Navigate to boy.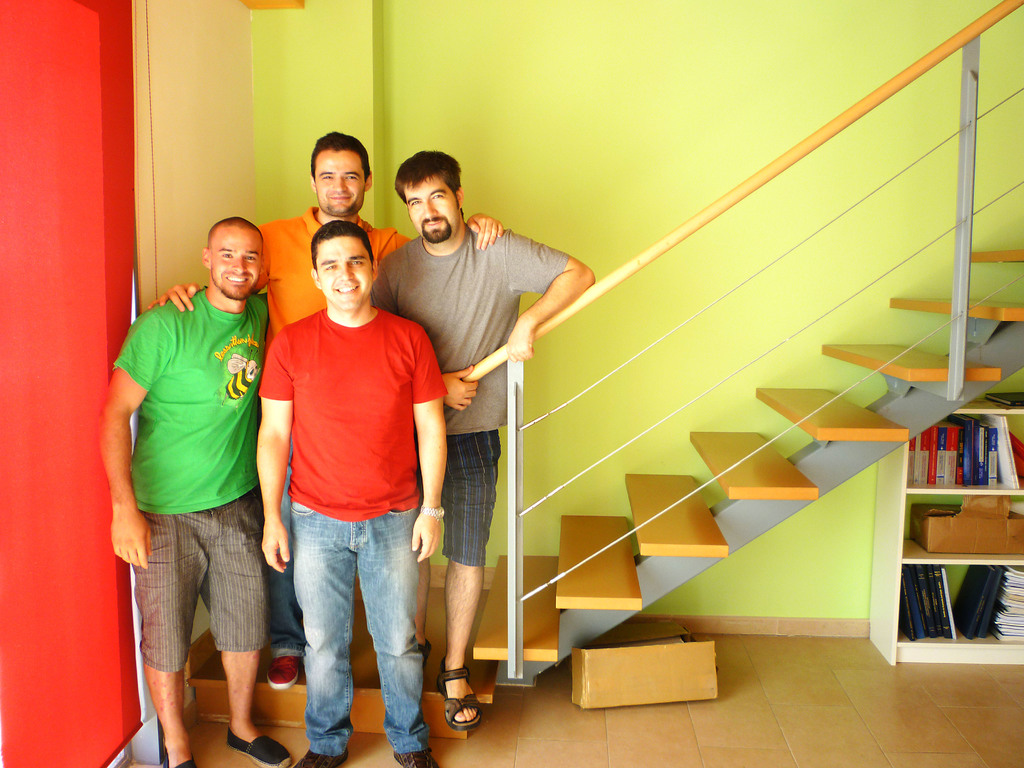
Navigation target: Rect(257, 221, 449, 765).
